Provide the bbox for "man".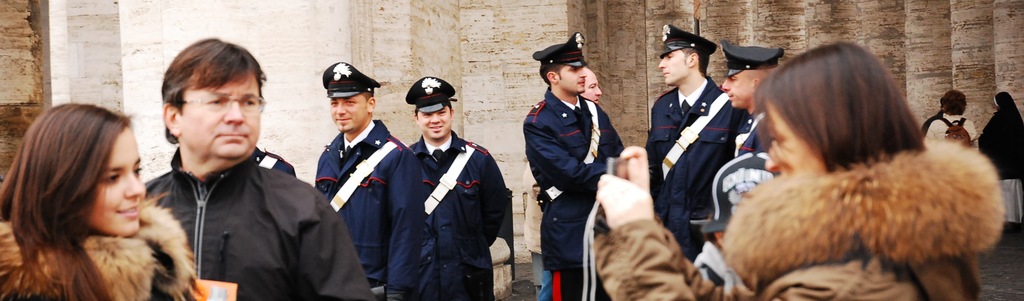
<bbox>525, 66, 601, 300</bbox>.
